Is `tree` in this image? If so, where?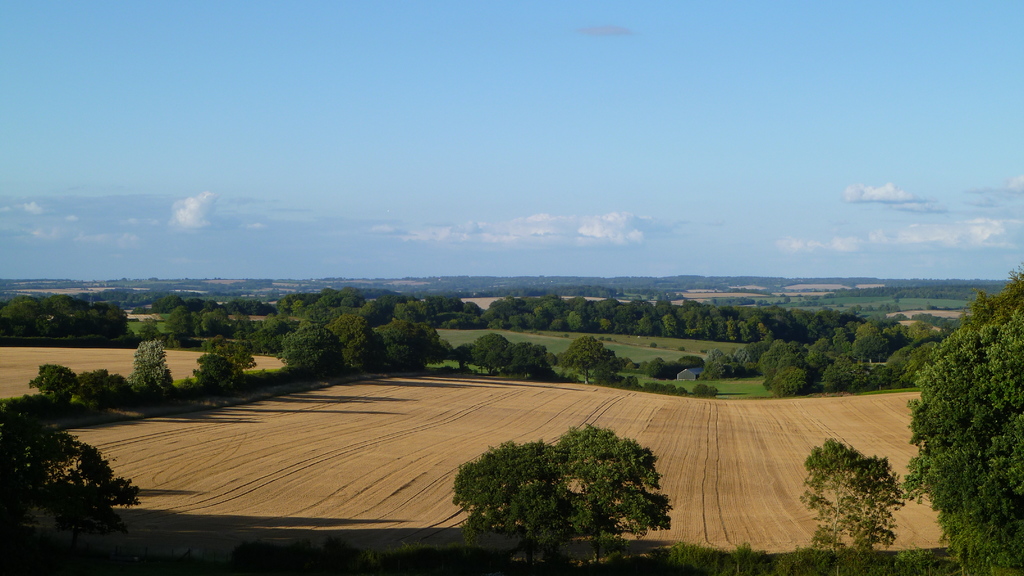
Yes, at <bbox>870, 363, 892, 390</bbox>.
